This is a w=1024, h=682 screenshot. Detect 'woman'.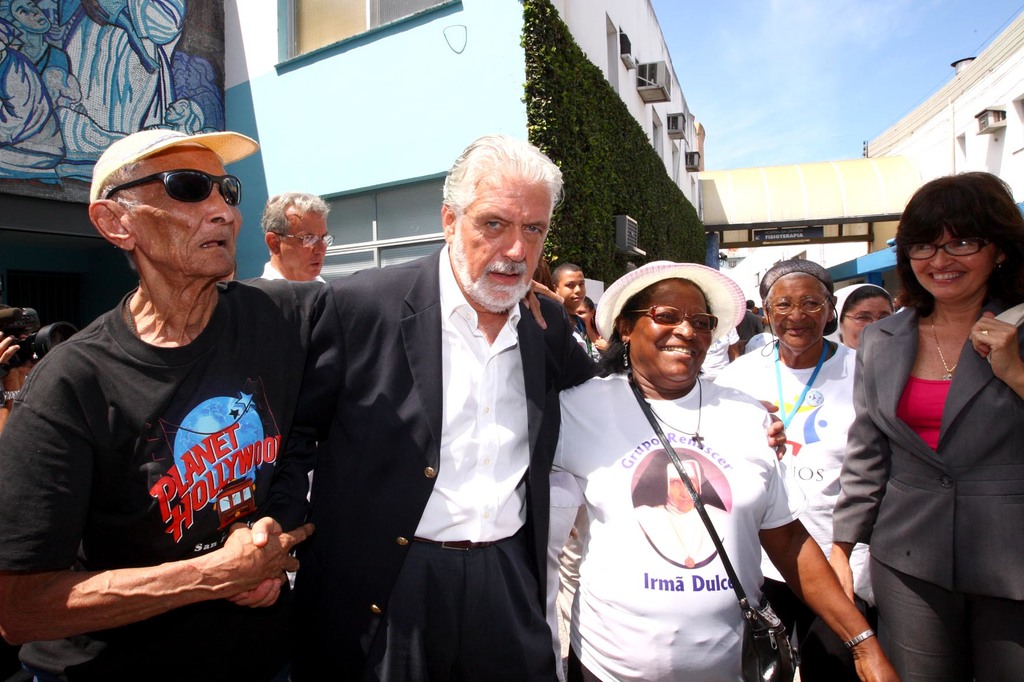
[833, 173, 1018, 674].
